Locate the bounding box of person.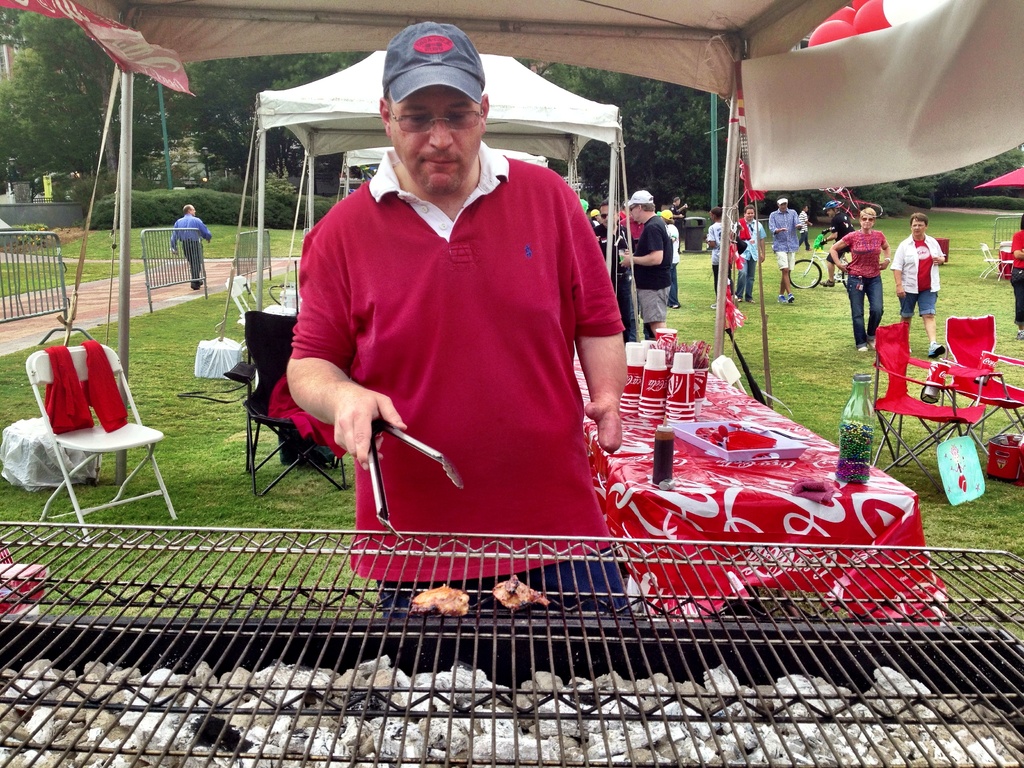
Bounding box: box=[893, 209, 947, 358].
